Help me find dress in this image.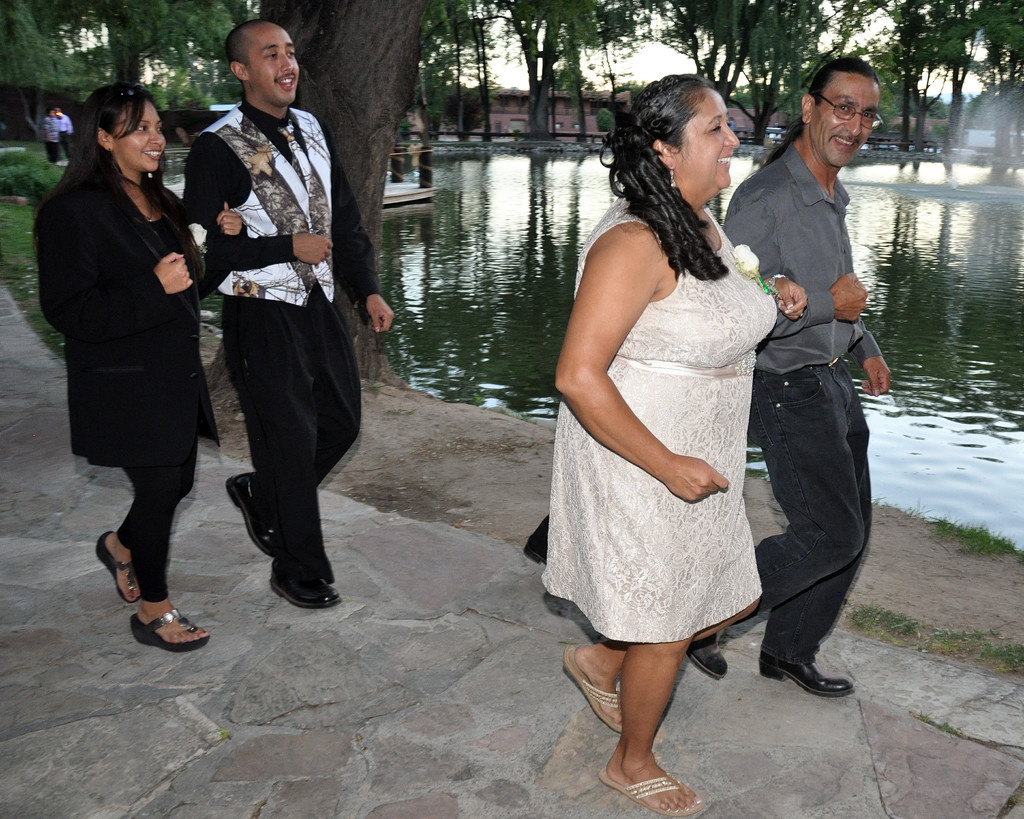
Found it: box(540, 200, 767, 644).
